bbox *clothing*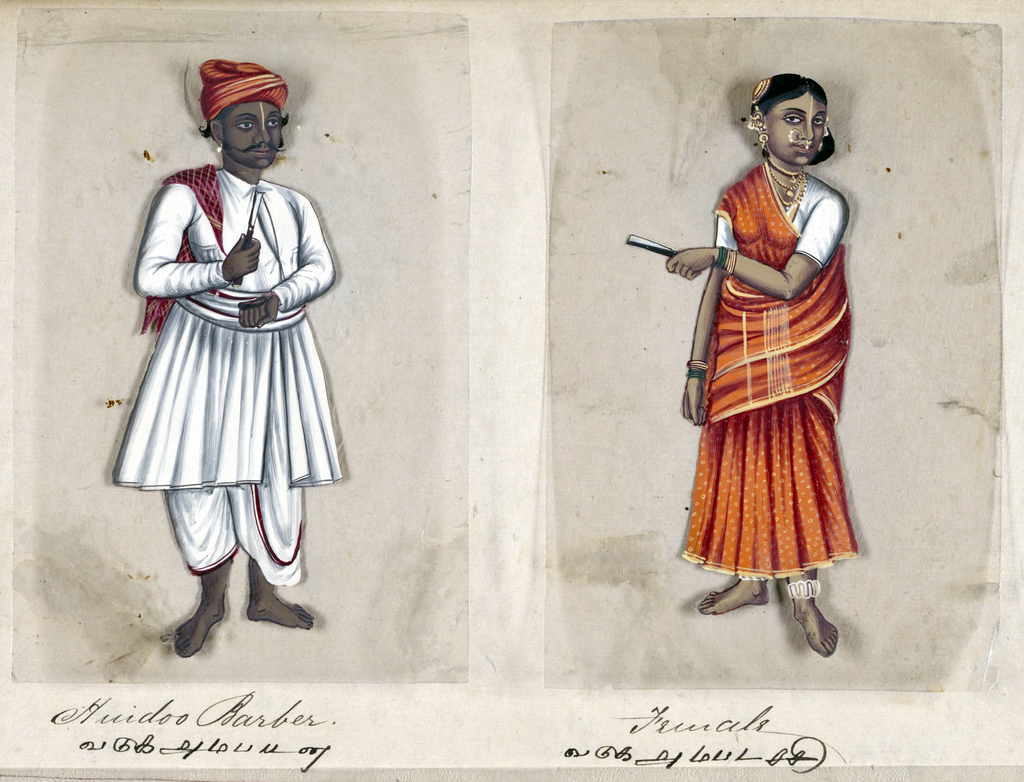
<region>117, 168, 344, 585</region>
